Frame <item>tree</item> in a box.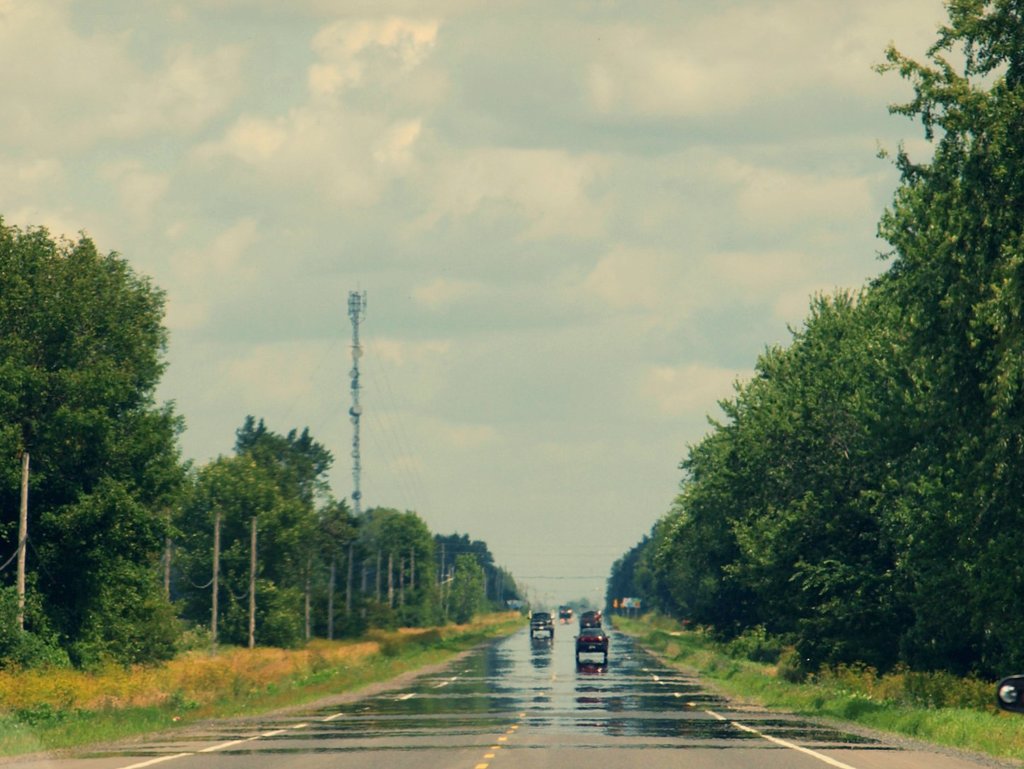
left=323, top=504, right=432, bottom=628.
